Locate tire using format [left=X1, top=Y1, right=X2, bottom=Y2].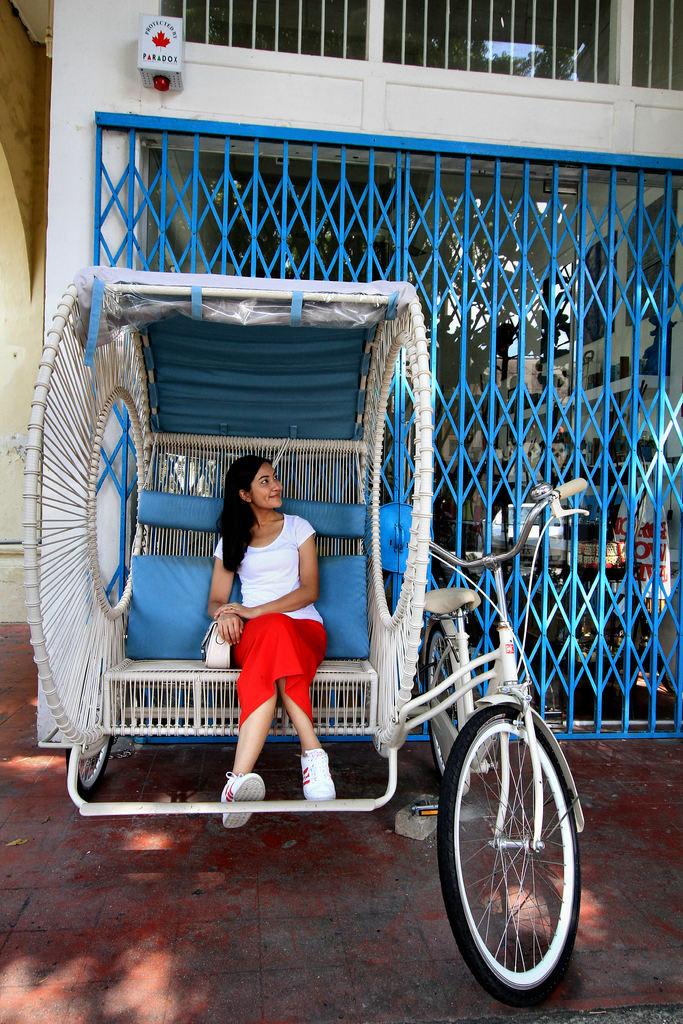
[left=451, top=707, right=572, bottom=988].
